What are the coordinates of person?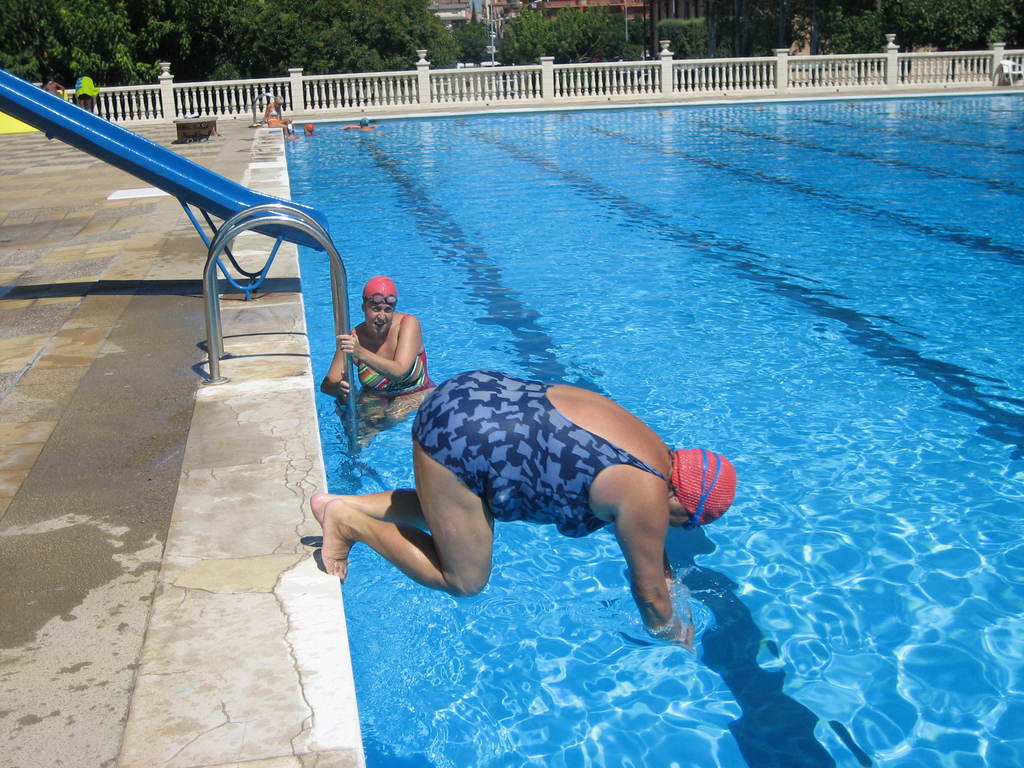
{"x1": 74, "y1": 78, "x2": 93, "y2": 111}.
